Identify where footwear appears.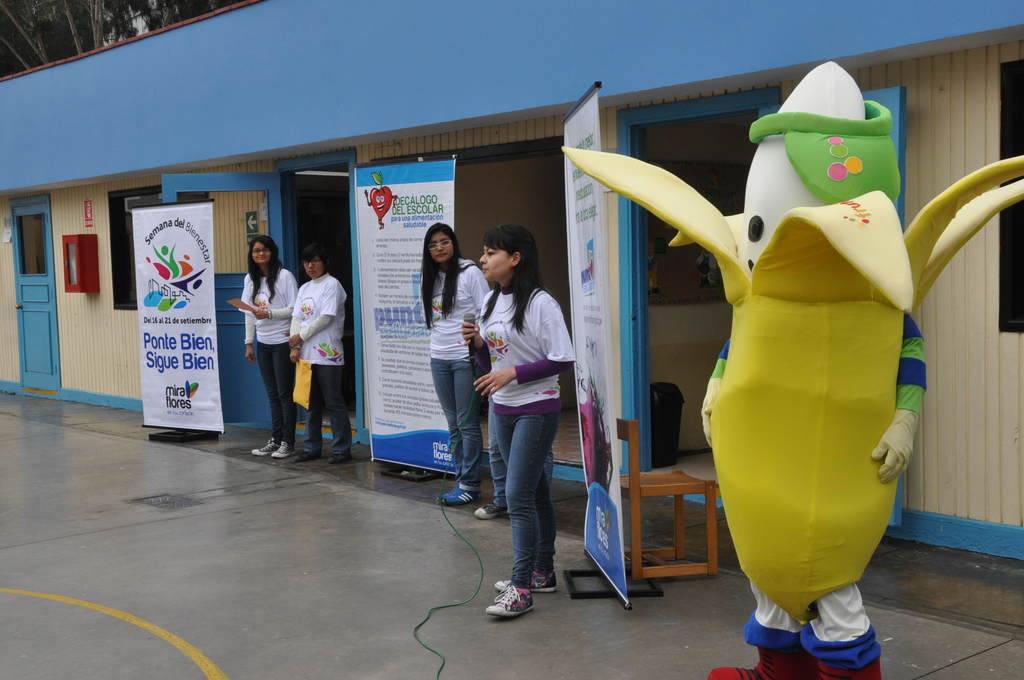
Appears at (x1=438, y1=479, x2=463, y2=504).
